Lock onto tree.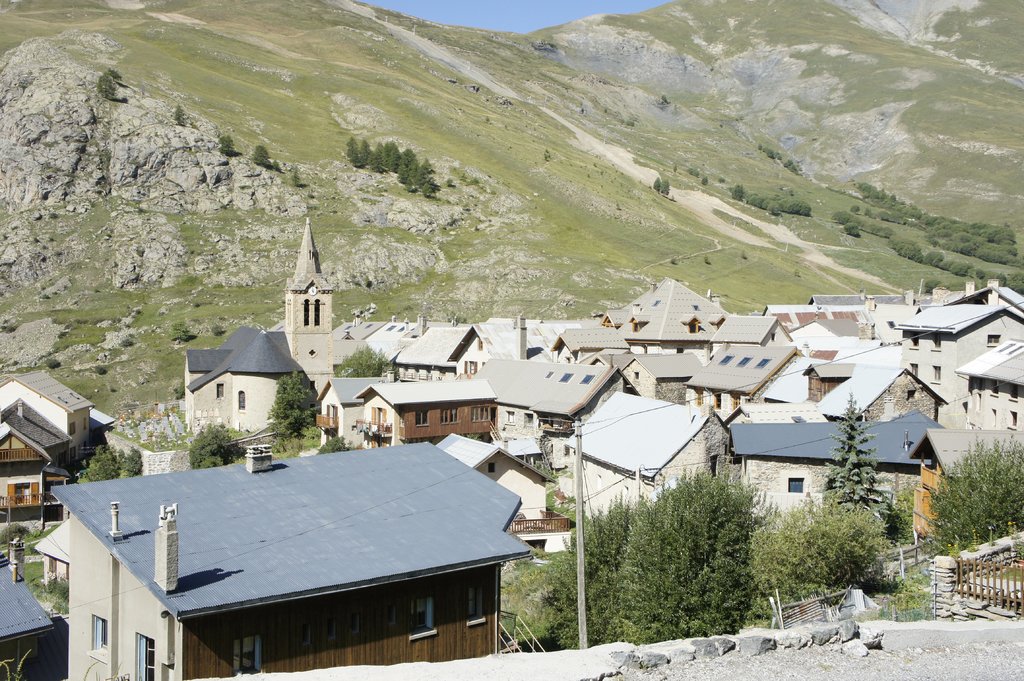
Locked: 662, 180, 671, 195.
